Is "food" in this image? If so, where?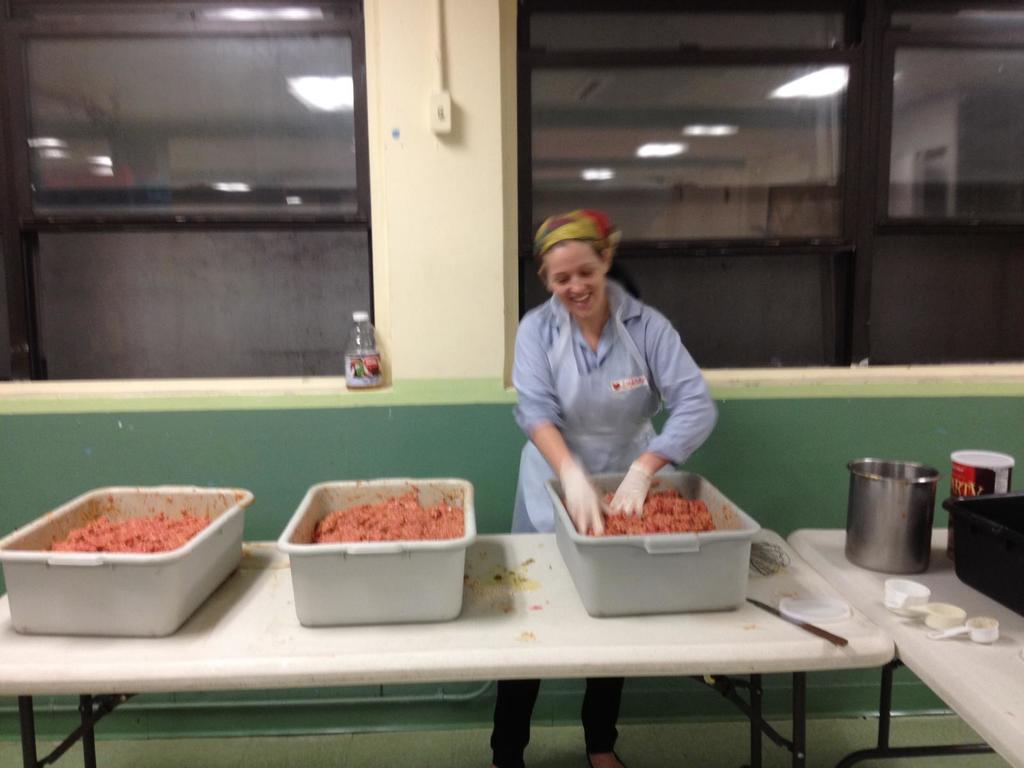
Yes, at 287, 492, 469, 564.
